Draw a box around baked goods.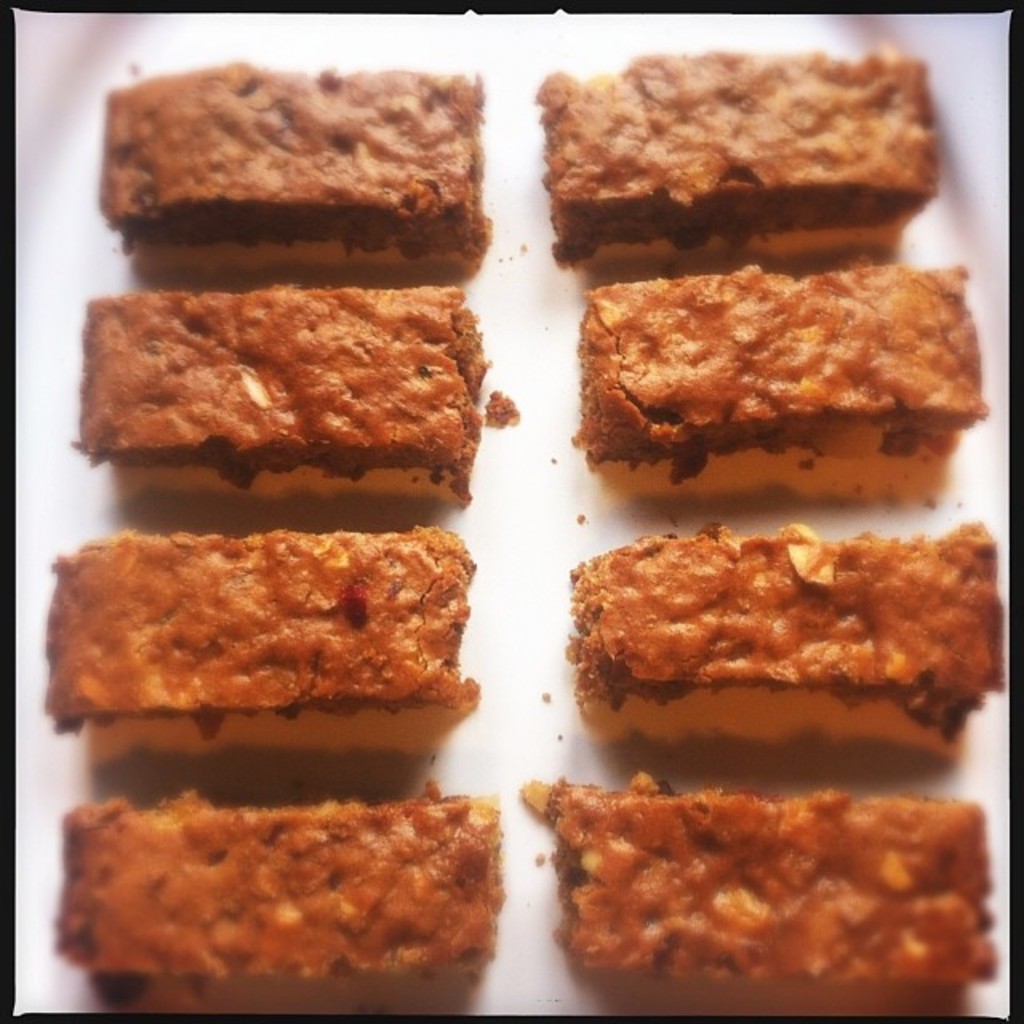
Rect(45, 525, 480, 760).
